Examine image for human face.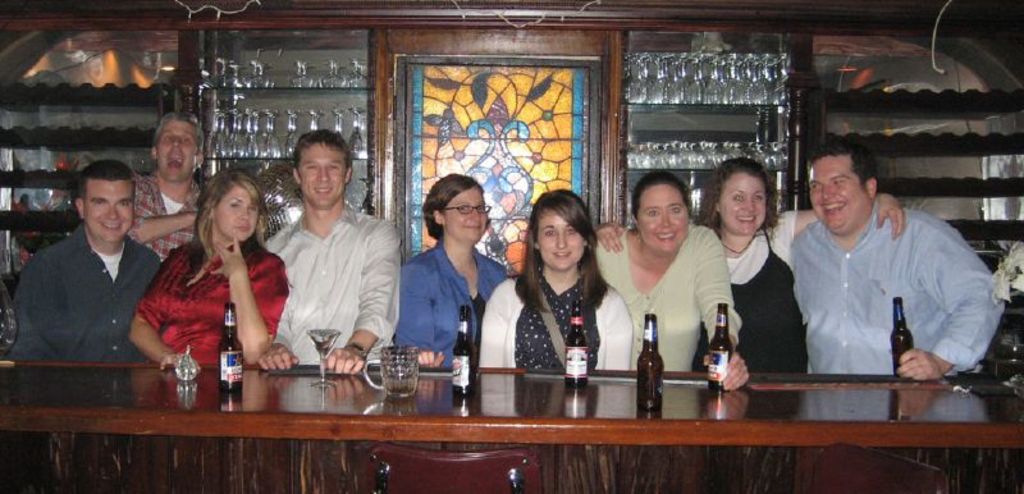
Examination result: locate(442, 184, 488, 246).
